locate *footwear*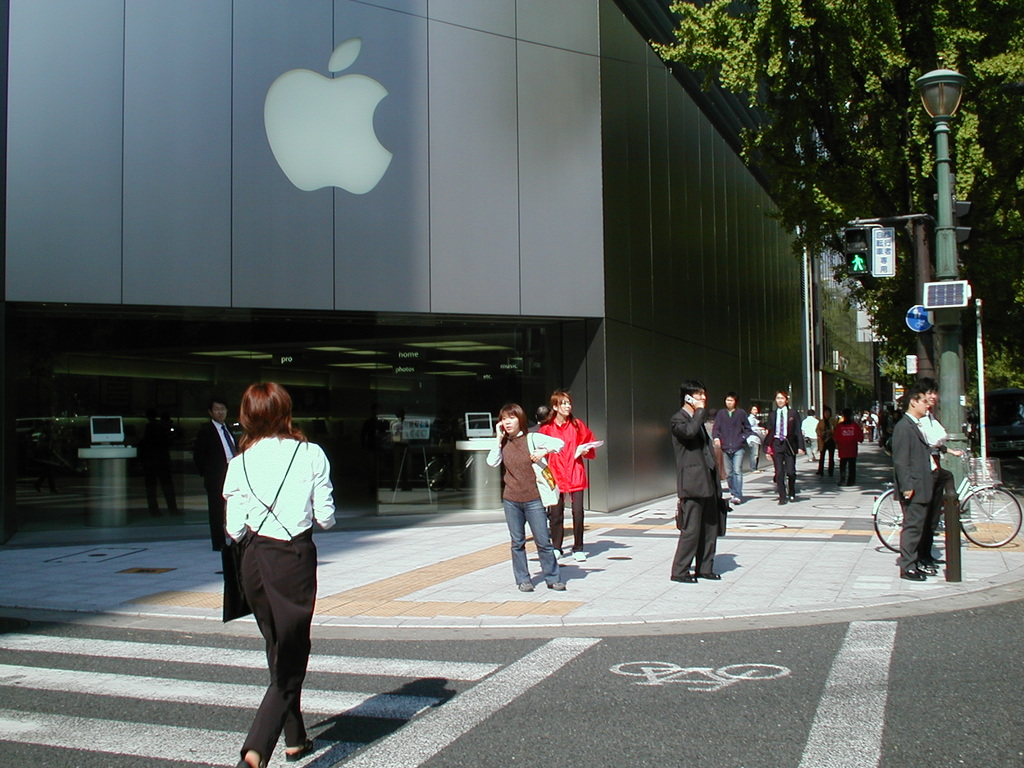
crop(549, 579, 570, 593)
